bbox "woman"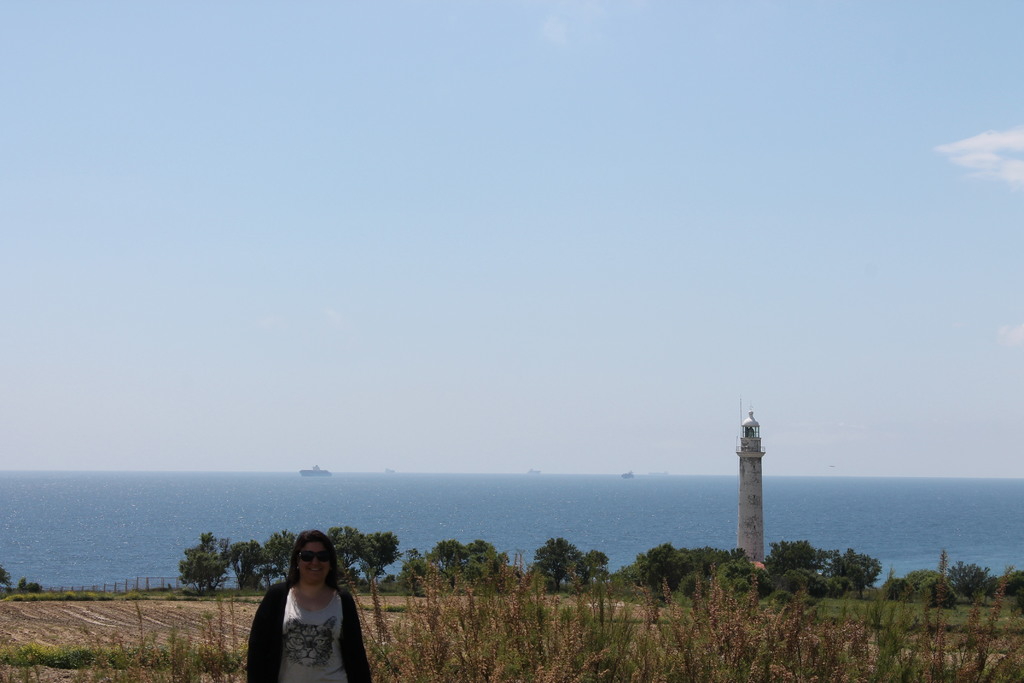
pyautogui.locateOnScreen(242, 550, 362, 675)
